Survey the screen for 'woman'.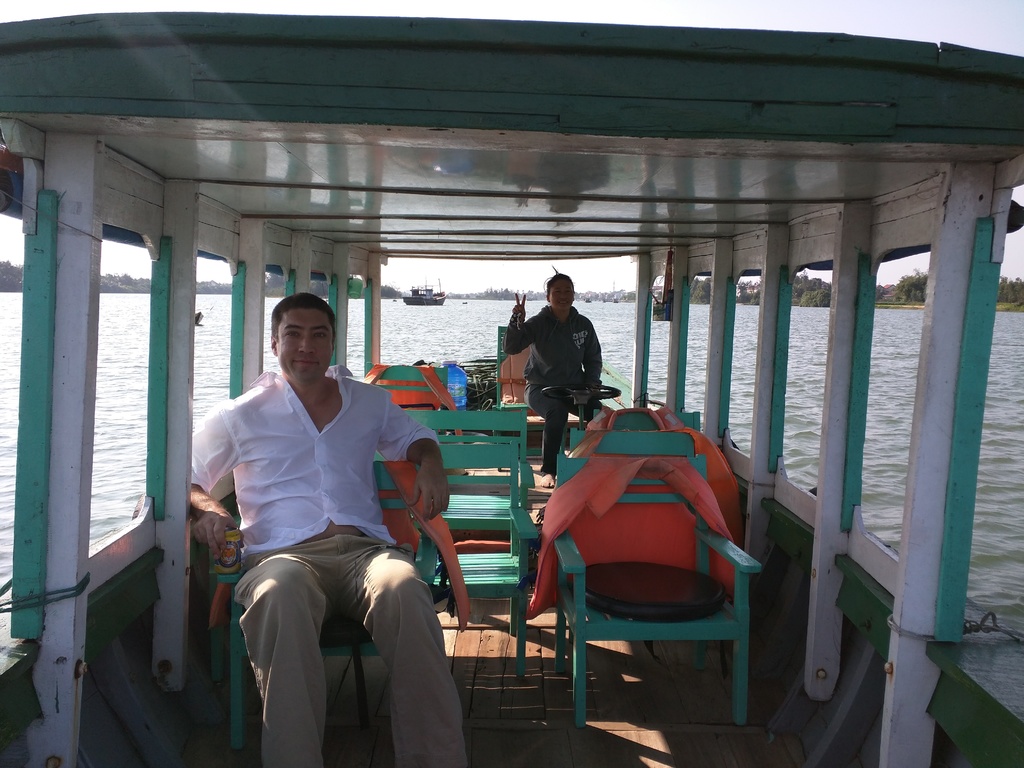
Survey found: region(507, 270, 600, 483).
